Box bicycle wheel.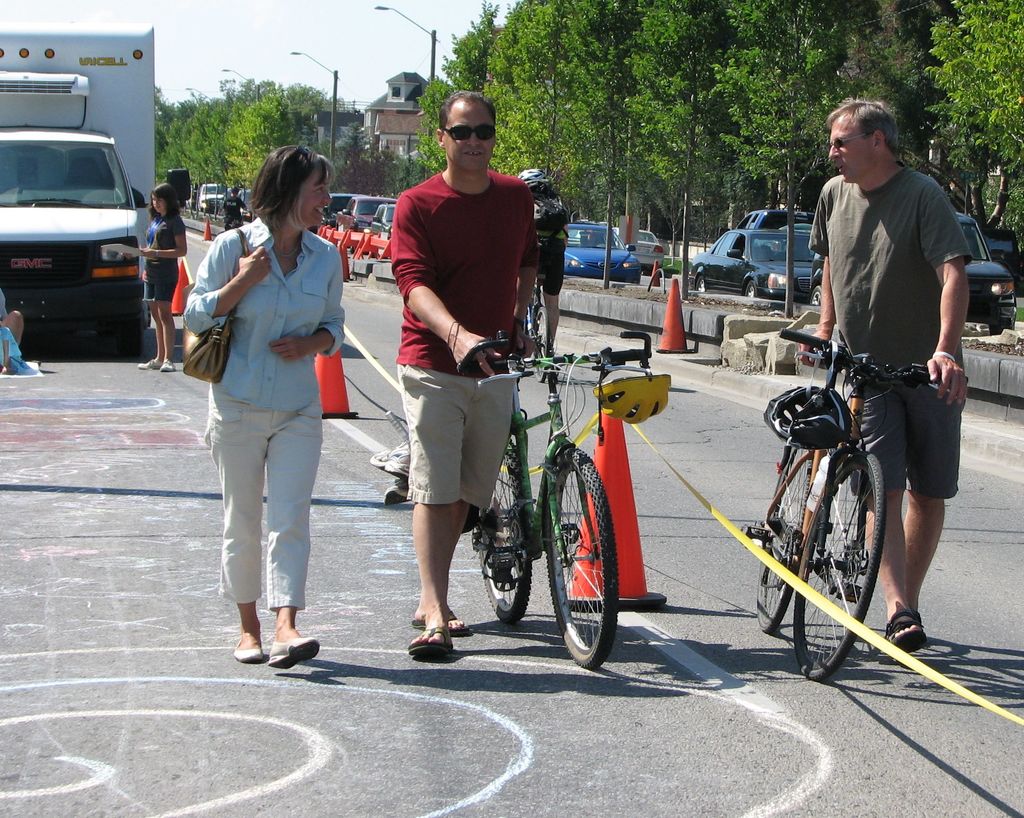
[543,440,627,670].
